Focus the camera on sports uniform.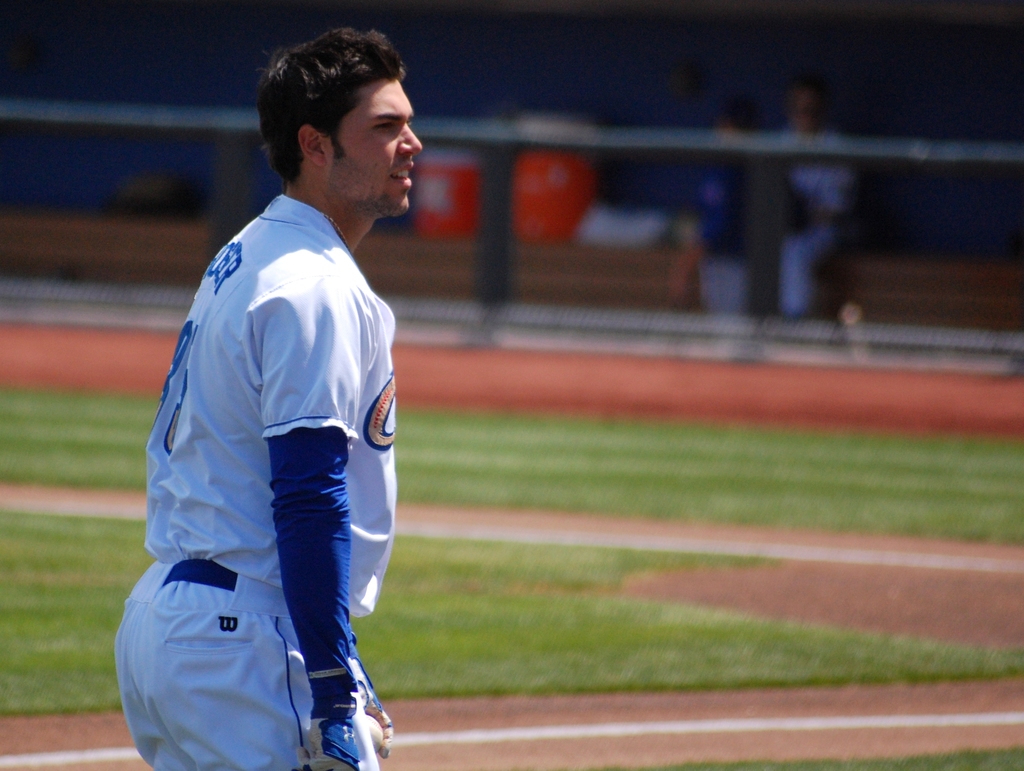
Focus region: left=115, top=197, right=399, bottom=770.
